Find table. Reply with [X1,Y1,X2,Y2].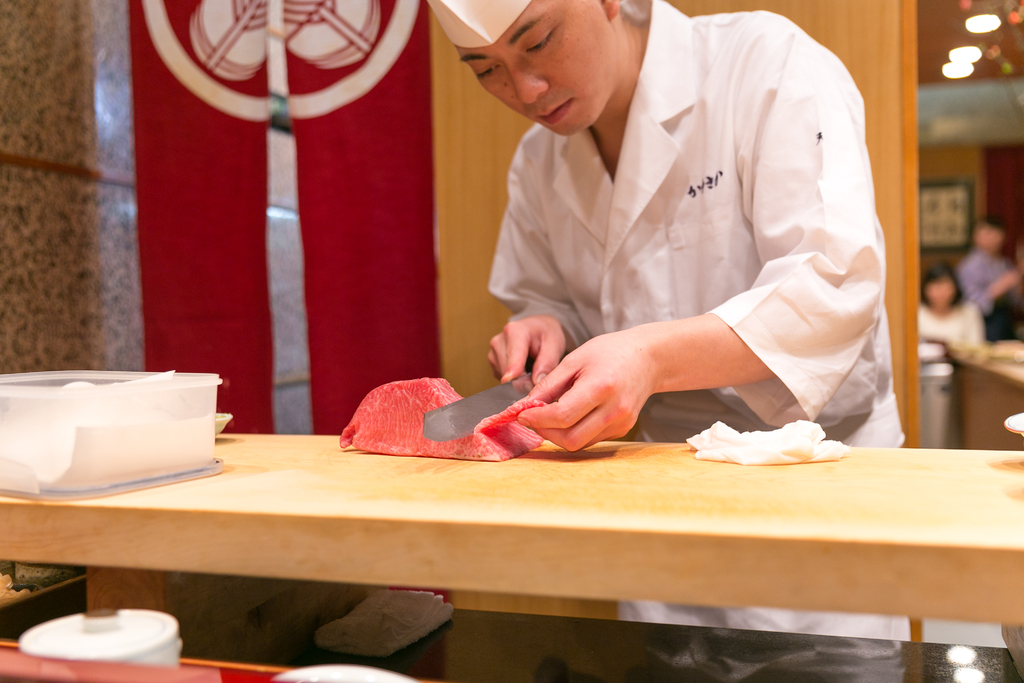
[0,427,1023,682].
